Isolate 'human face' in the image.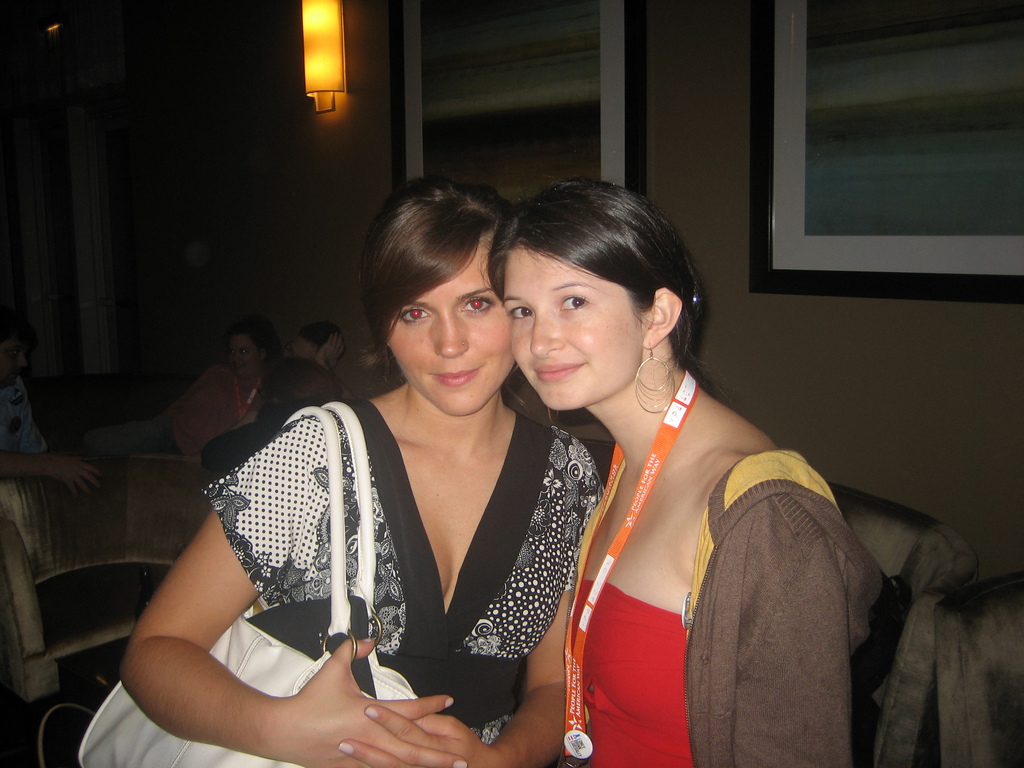
Isolated region: [230,331,262,379].
